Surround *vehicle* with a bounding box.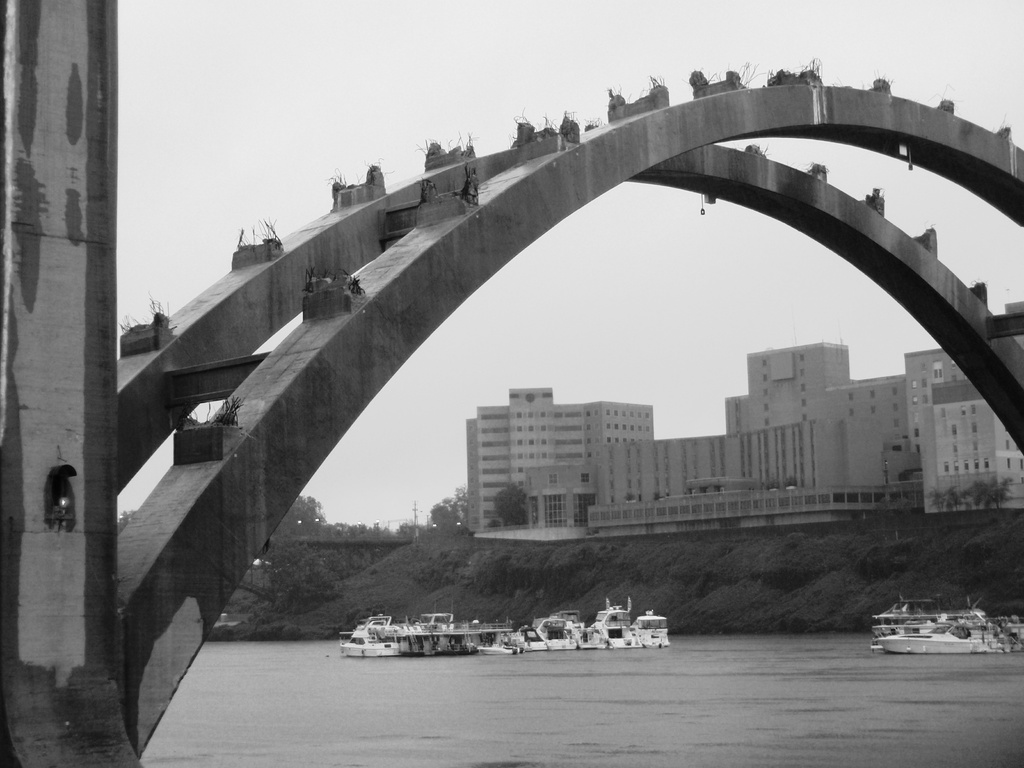
bbox(876, 601, 1014, 633).
